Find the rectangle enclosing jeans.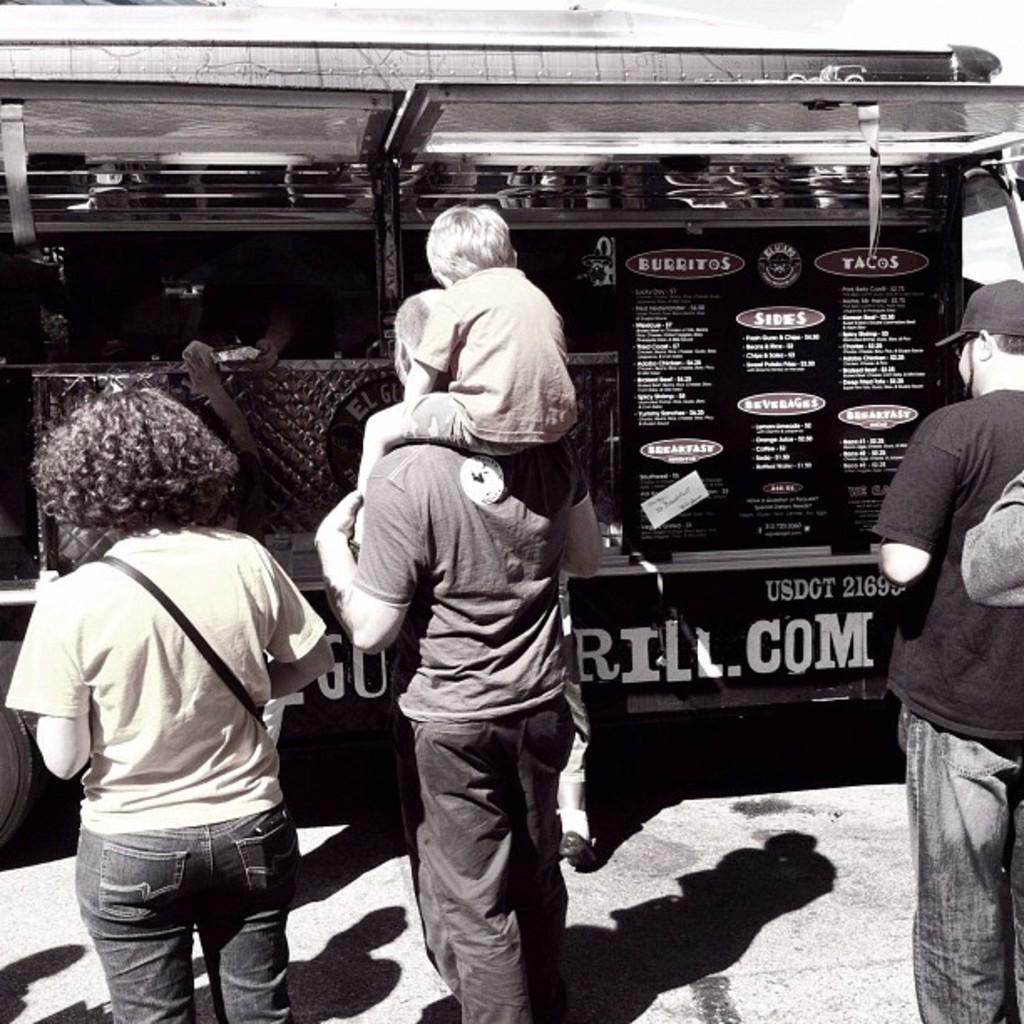
box=[97, 817, 316, 1004].
